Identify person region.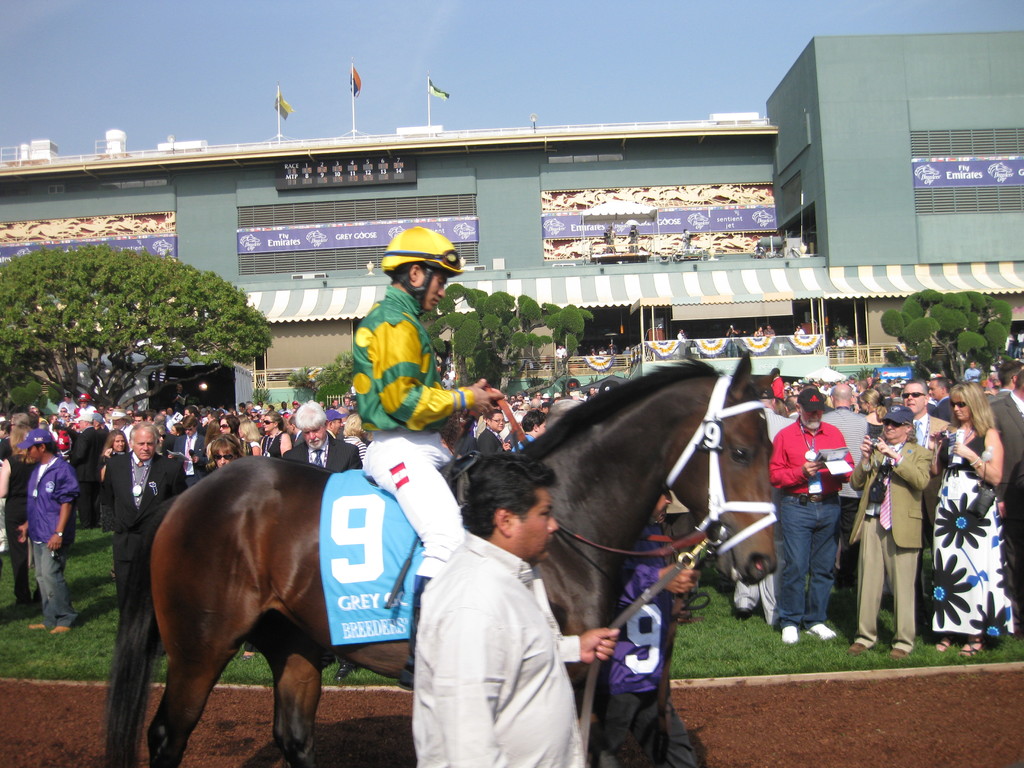
Region: {"x1": 607, "y1": 346, "x2": 615, "y2": 352}.
